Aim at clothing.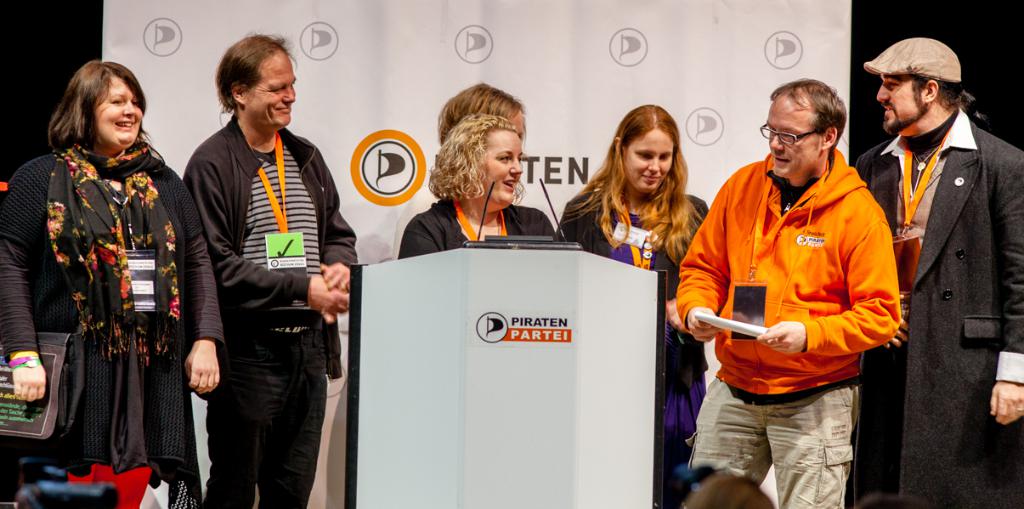
Aimed at locate(857, 106, 1023, 508).
